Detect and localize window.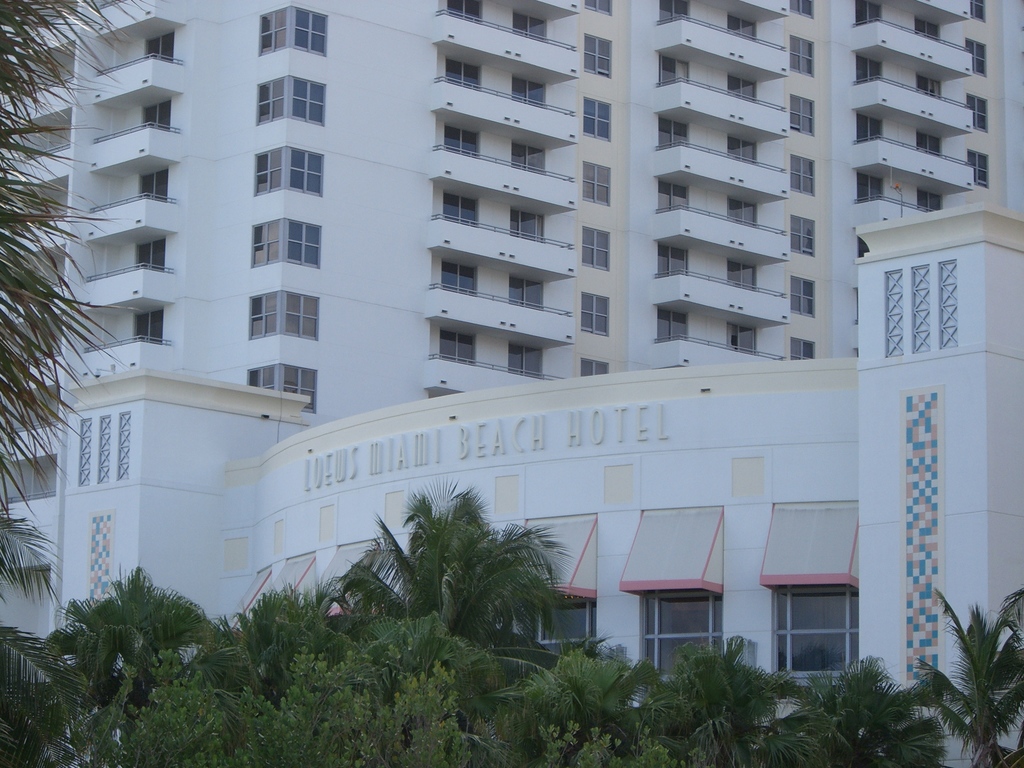
Localized at locate(792, 159, 813, 196).
